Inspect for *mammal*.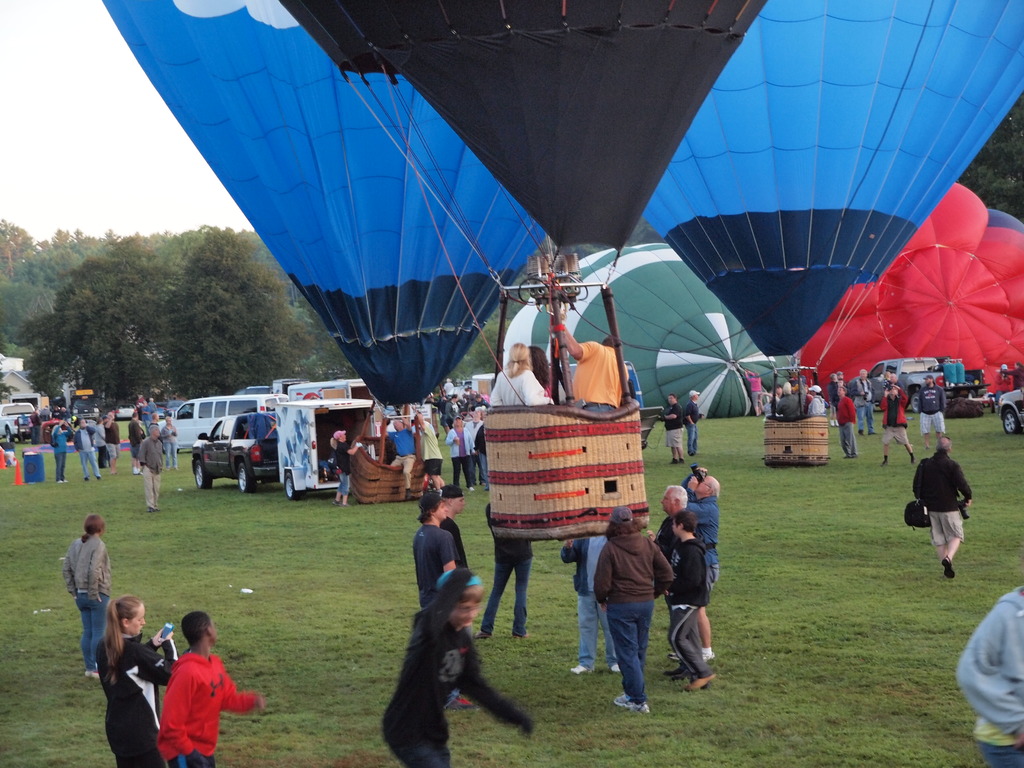
Inspection: [left=477, top=421, right=486, bottom=491].
